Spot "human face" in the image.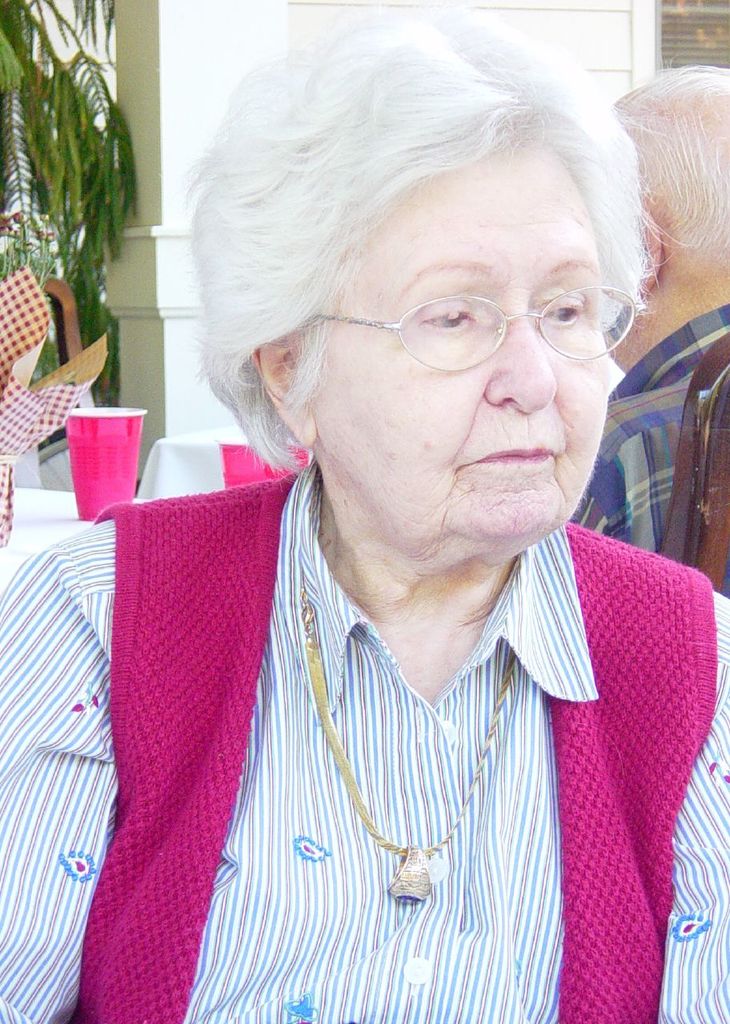
"human face" found at (300,132,608,538).
